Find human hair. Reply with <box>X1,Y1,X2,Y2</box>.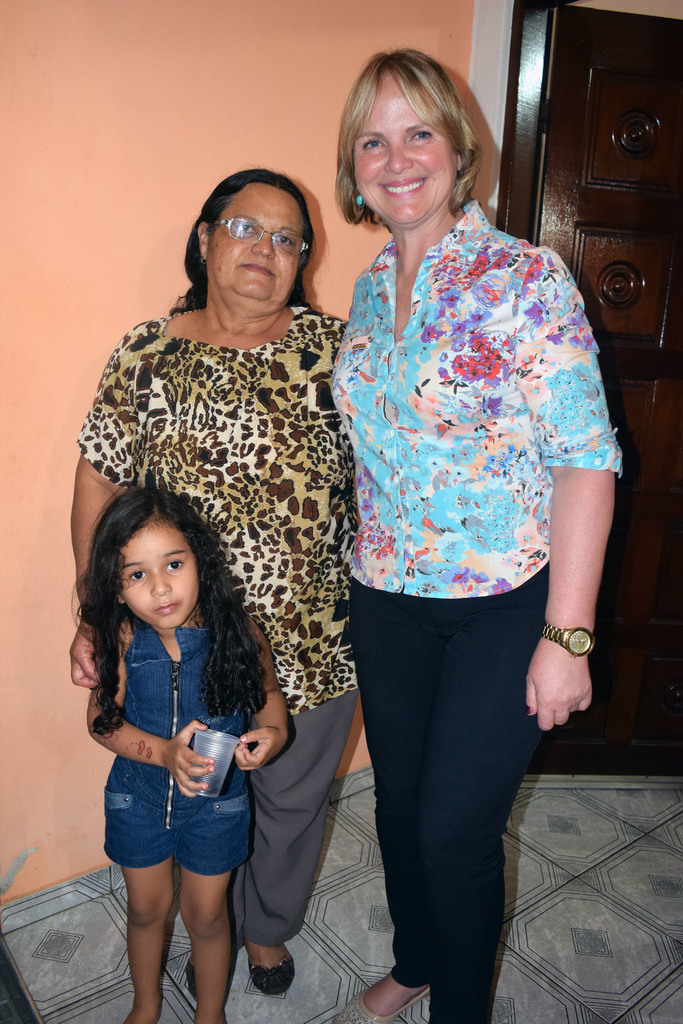
<box>172,173,313,314</box>.
